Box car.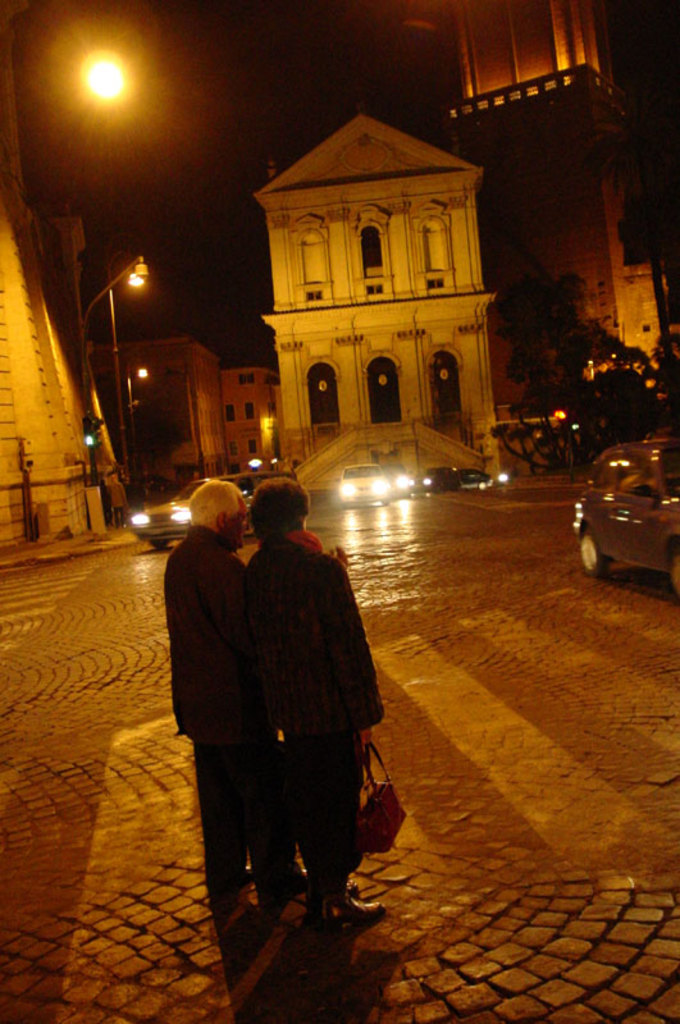
425 461 496 479.
